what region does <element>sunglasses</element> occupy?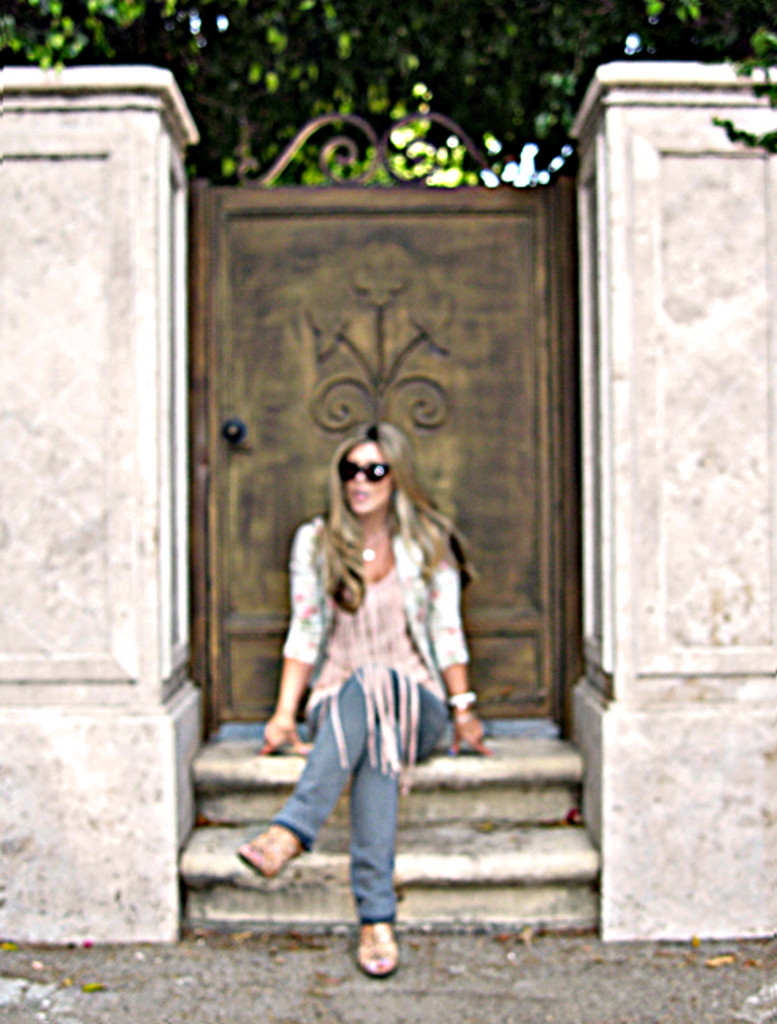
[left=342, top=459, right=388, bottom=480].
